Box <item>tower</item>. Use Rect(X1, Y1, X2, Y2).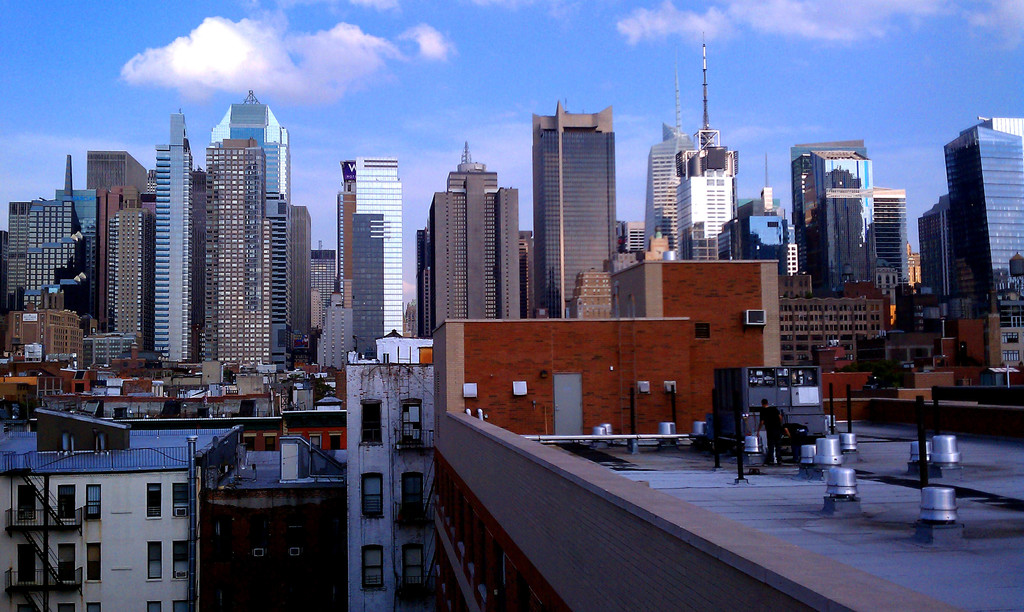
Rect(530, 92, 619, 321).
